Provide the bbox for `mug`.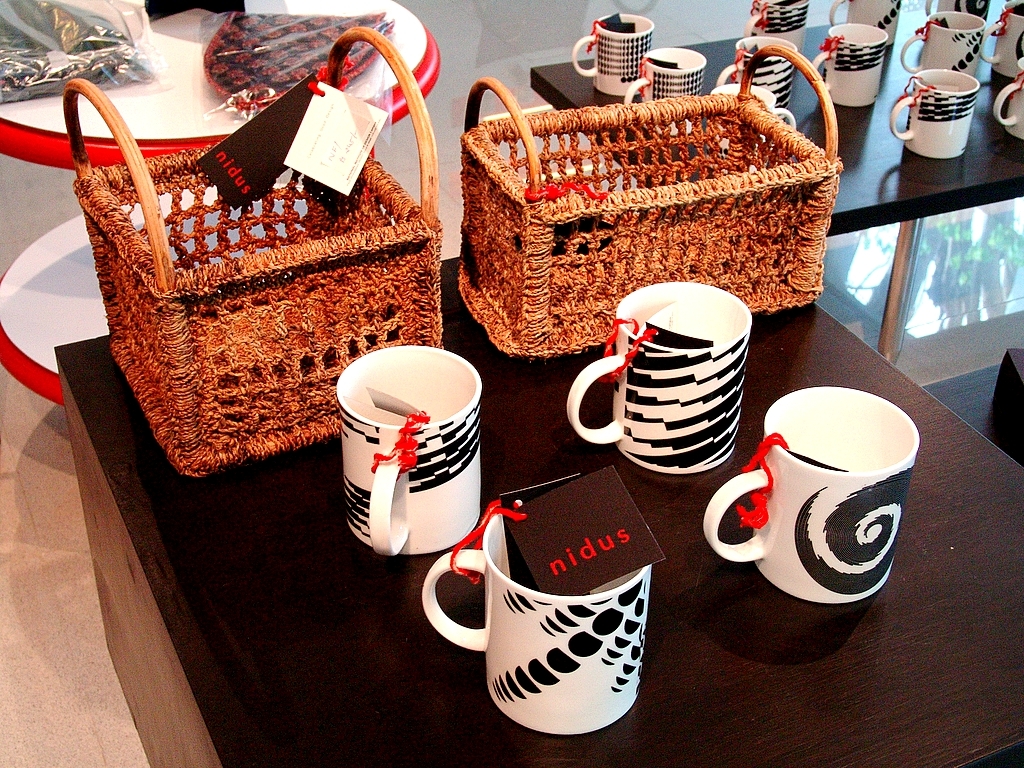
Rect(829, 0, 901, 44).
